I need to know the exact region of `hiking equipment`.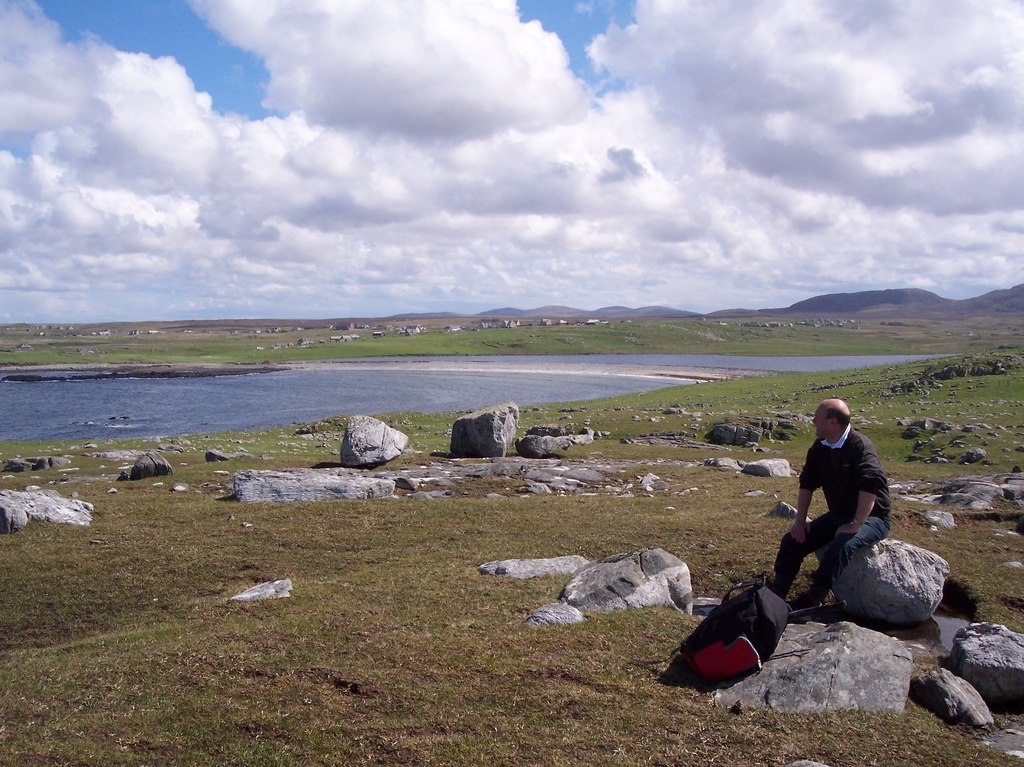
Region: x1=786 y1=597 x2=845 y2=615.
